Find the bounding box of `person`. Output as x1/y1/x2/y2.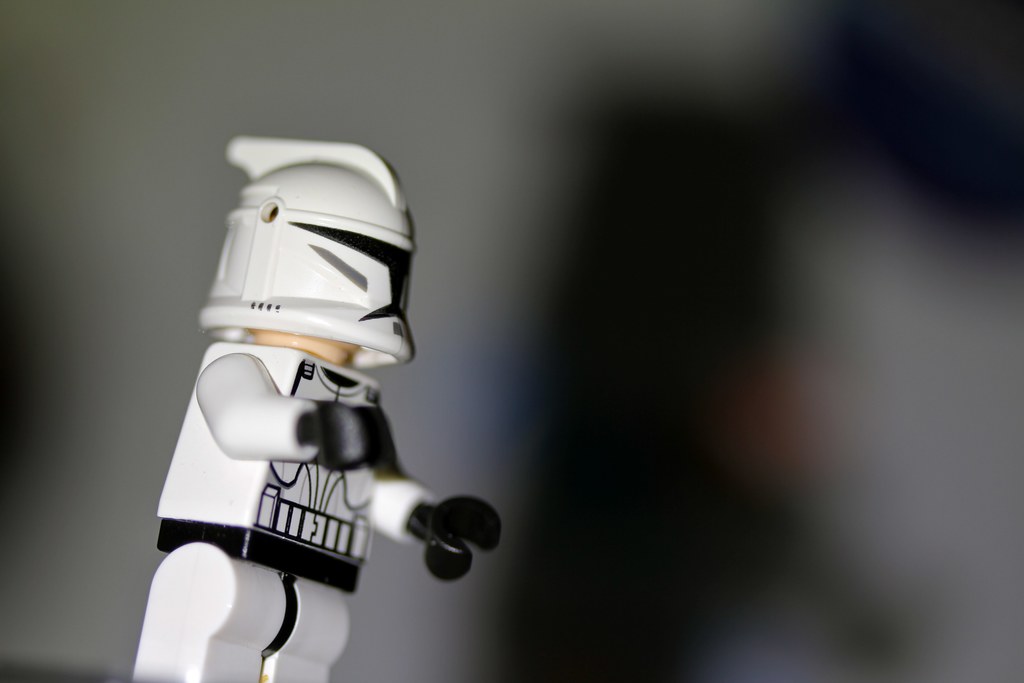
131/133/500/682.
